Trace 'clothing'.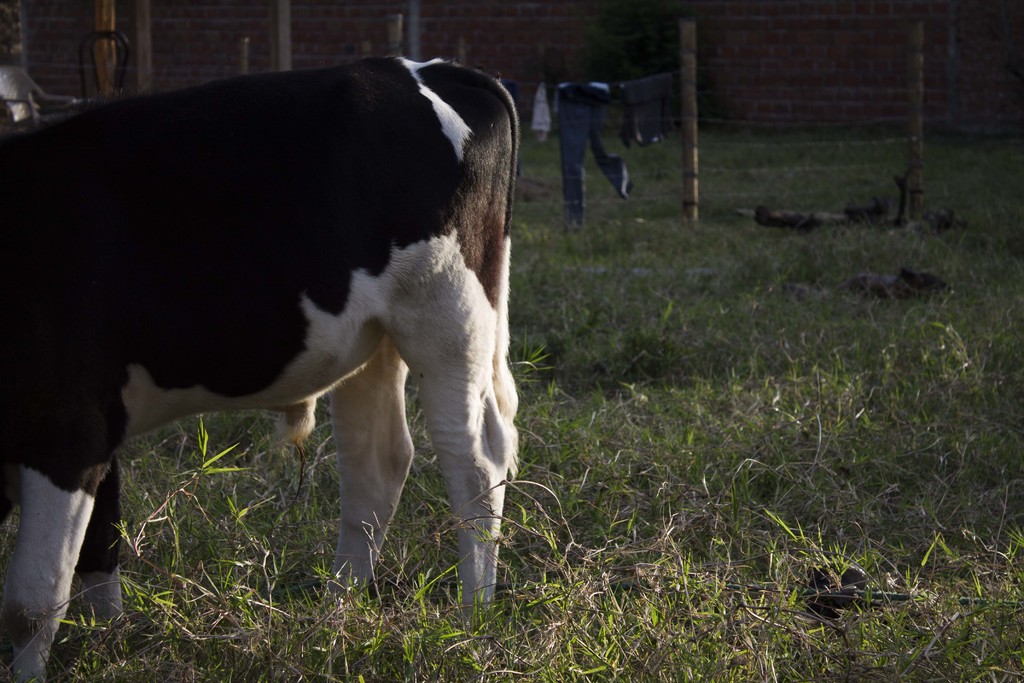
Traced to BBox(538, 40, 637, 233).
